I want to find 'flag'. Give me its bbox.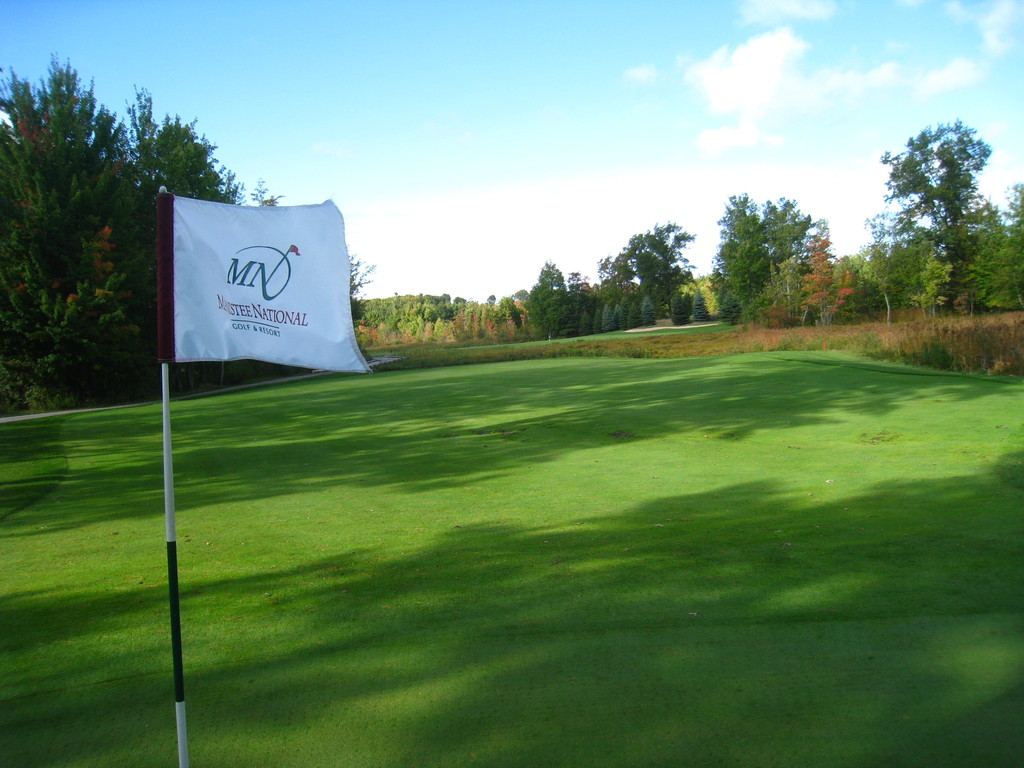
{"left": 163, "top": 183, "right": 373, "bottom": 381}.
